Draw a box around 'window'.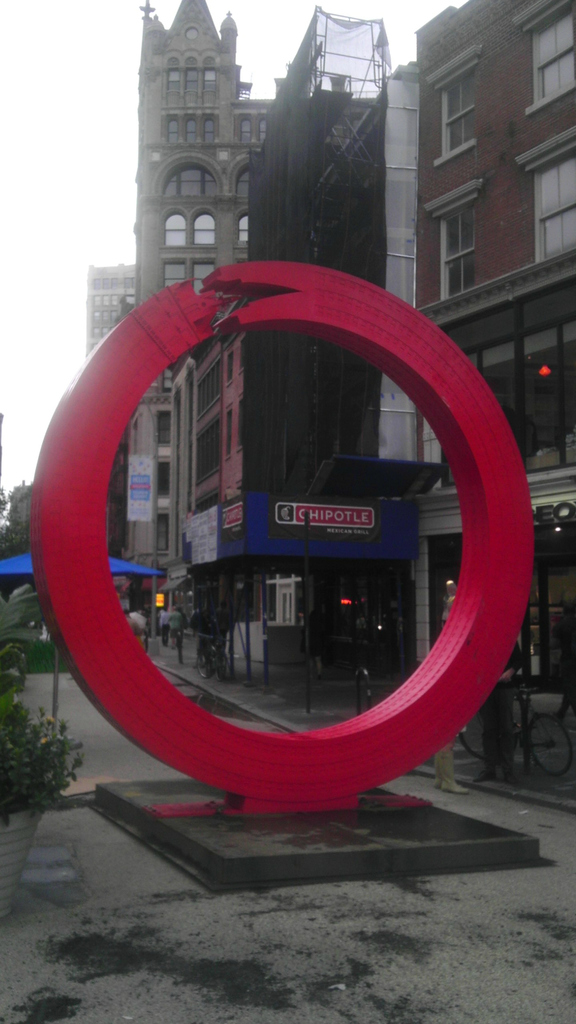
186, 71, 198, 92.
